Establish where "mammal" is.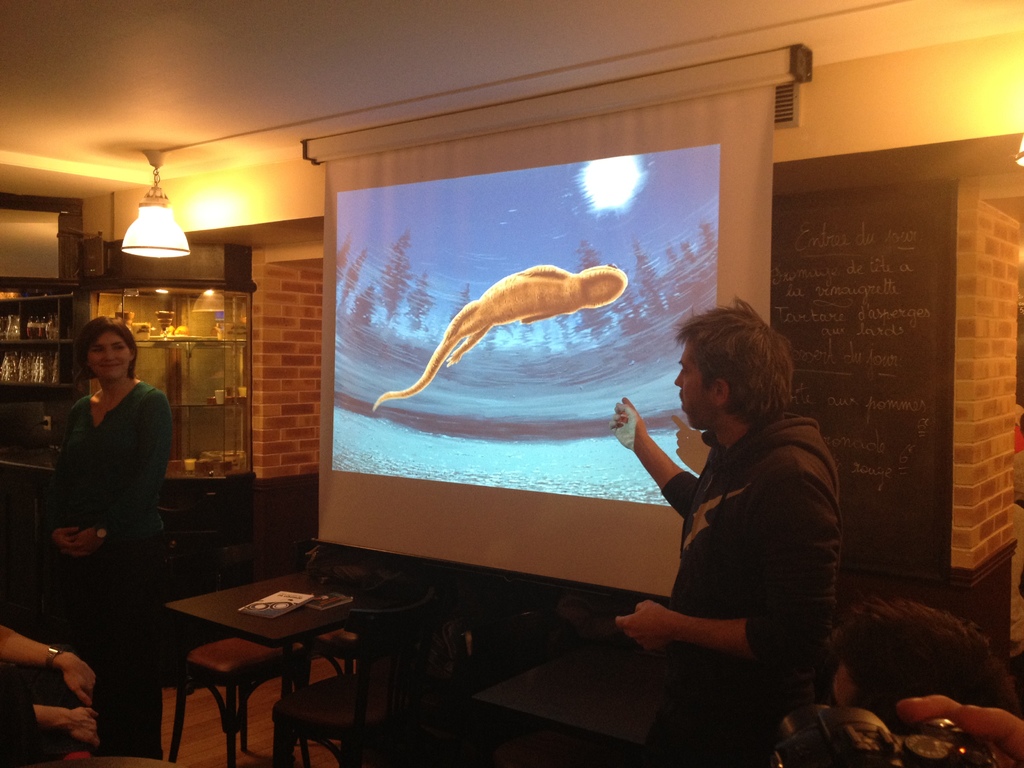
Established at {"left": 40, "top": 316, "right": 181, "bottom": 754}.
